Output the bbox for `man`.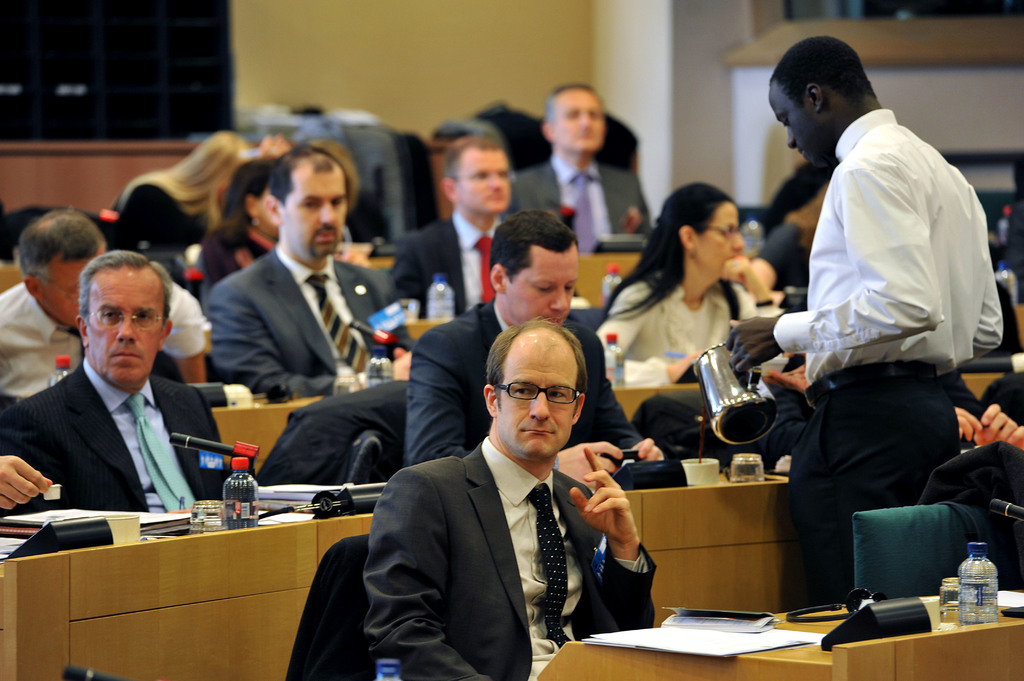
bbox(0, 205, 220, 386).
